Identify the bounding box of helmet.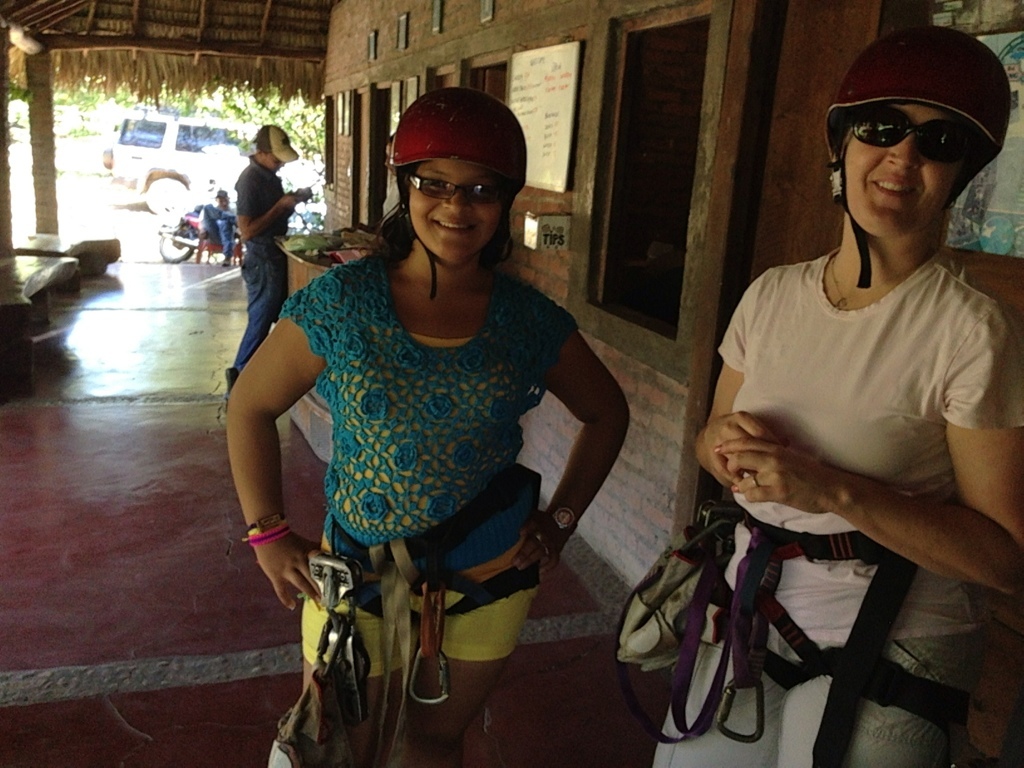
(left=831, top=27, right=1002, bottom=233).
